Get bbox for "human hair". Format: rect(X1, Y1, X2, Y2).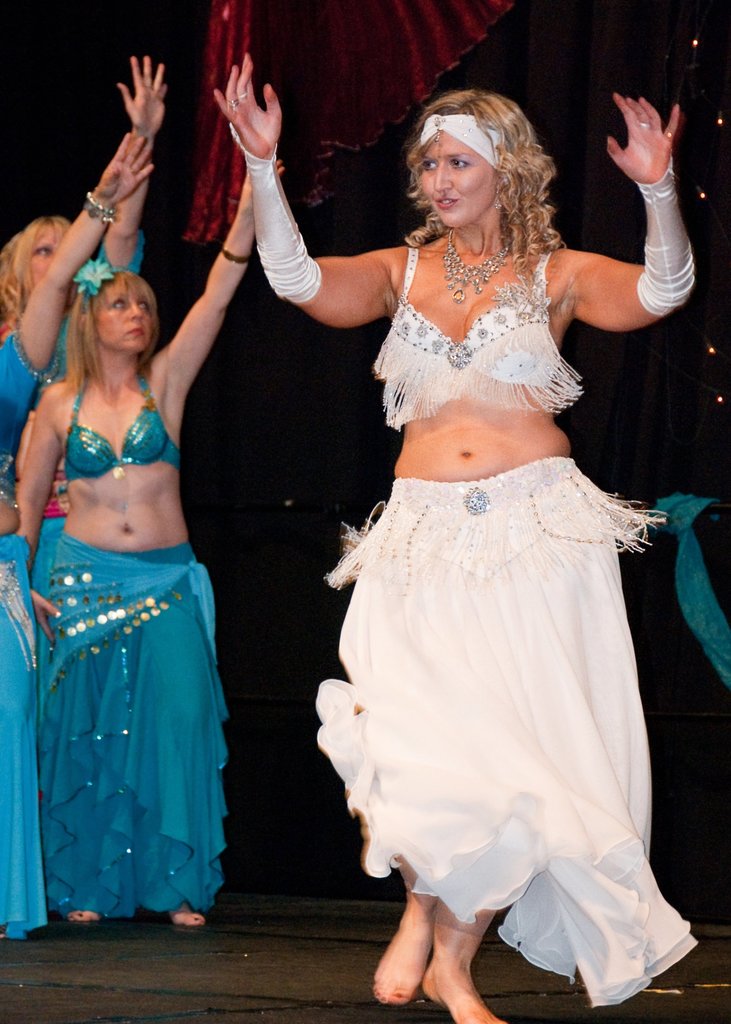
rect(53, 266, 158, 406).
